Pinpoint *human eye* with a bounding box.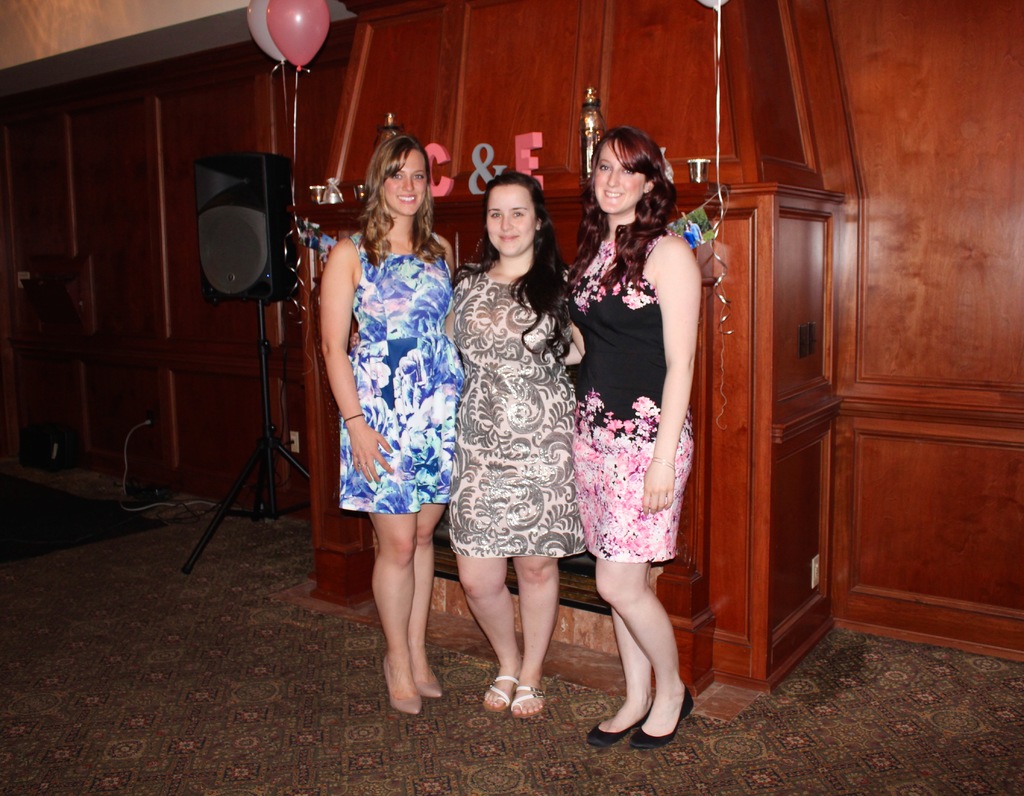
[490,210,502,218].
